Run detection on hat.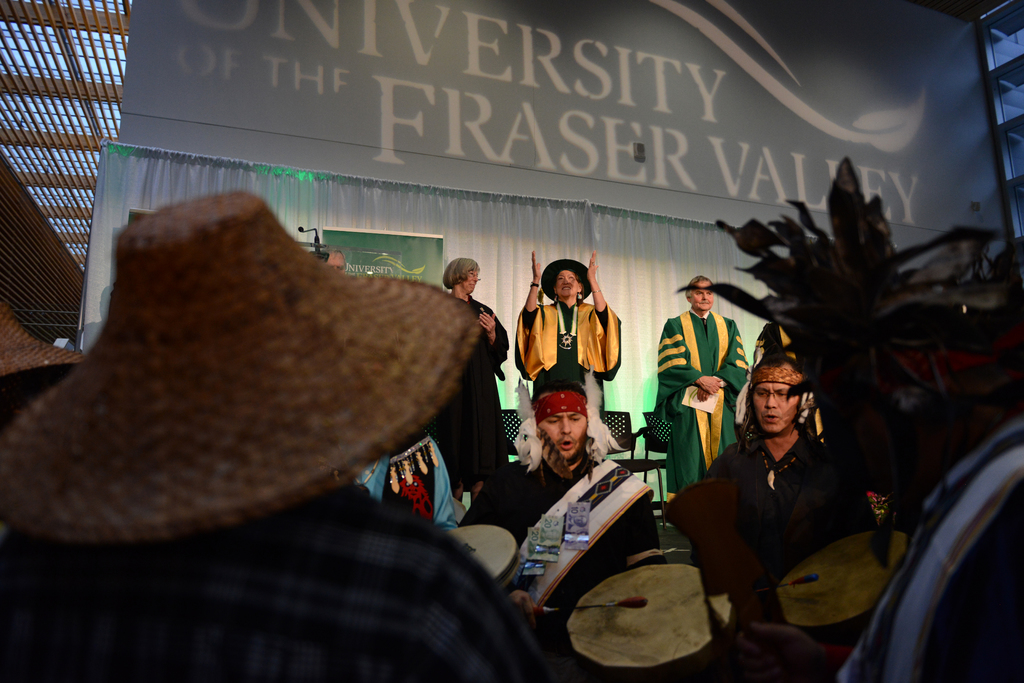
Result: l=0, t=190, r=477, b=545.
